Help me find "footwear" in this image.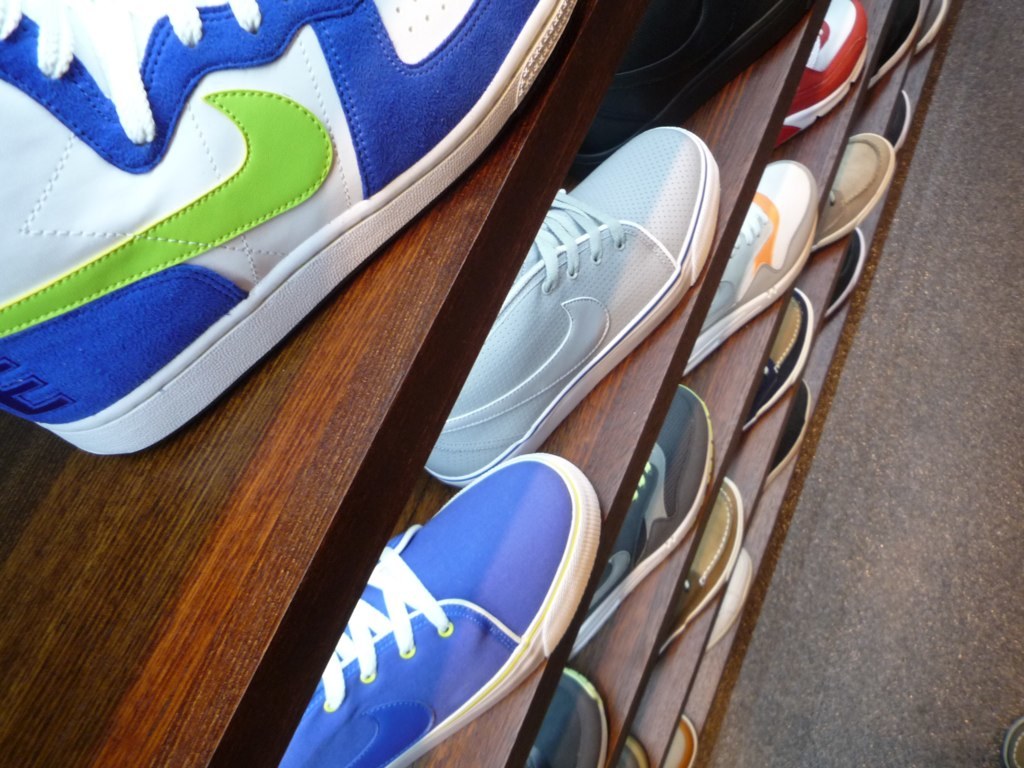
Found it: (left=9, top=16, right=554, bottom=494).
